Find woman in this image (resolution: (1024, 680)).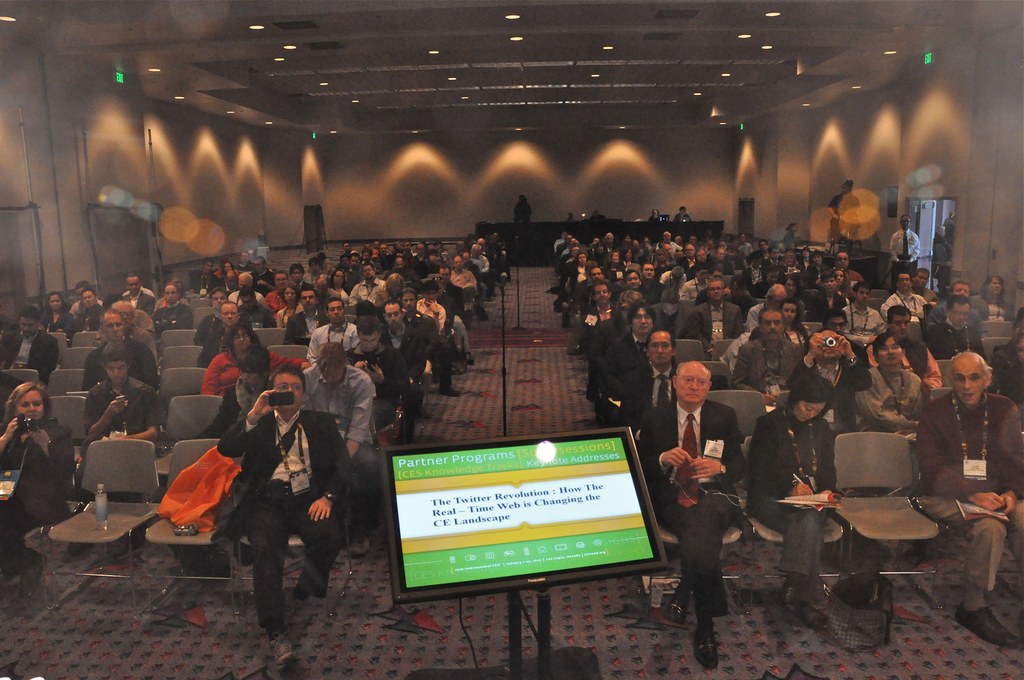
{"x1": 0, "y1": 383, "x2": 78, "y2": 559}.
